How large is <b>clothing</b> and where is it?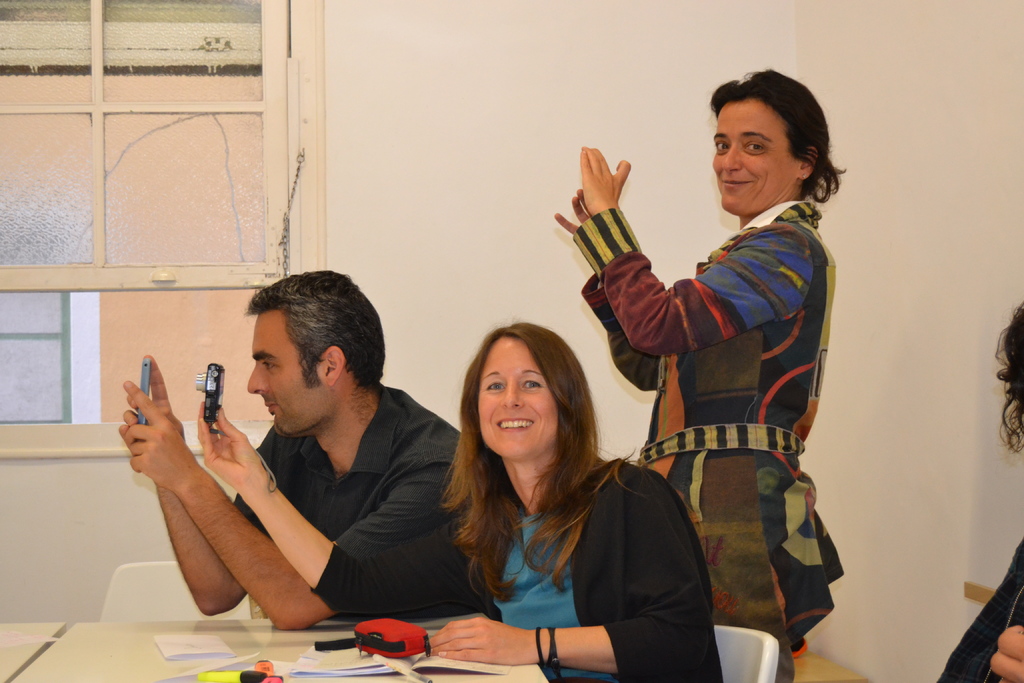
Bounding box: <region>307, 456, 725, 682</region>.
